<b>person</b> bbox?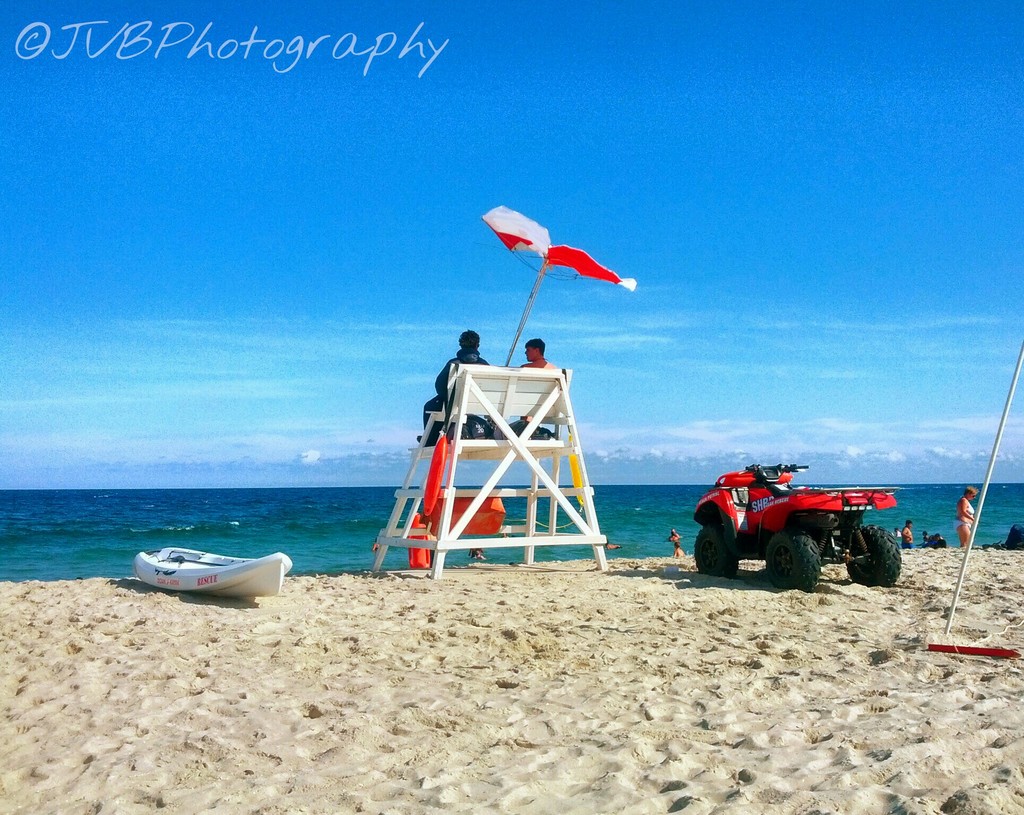
676, 543, 684, 556
